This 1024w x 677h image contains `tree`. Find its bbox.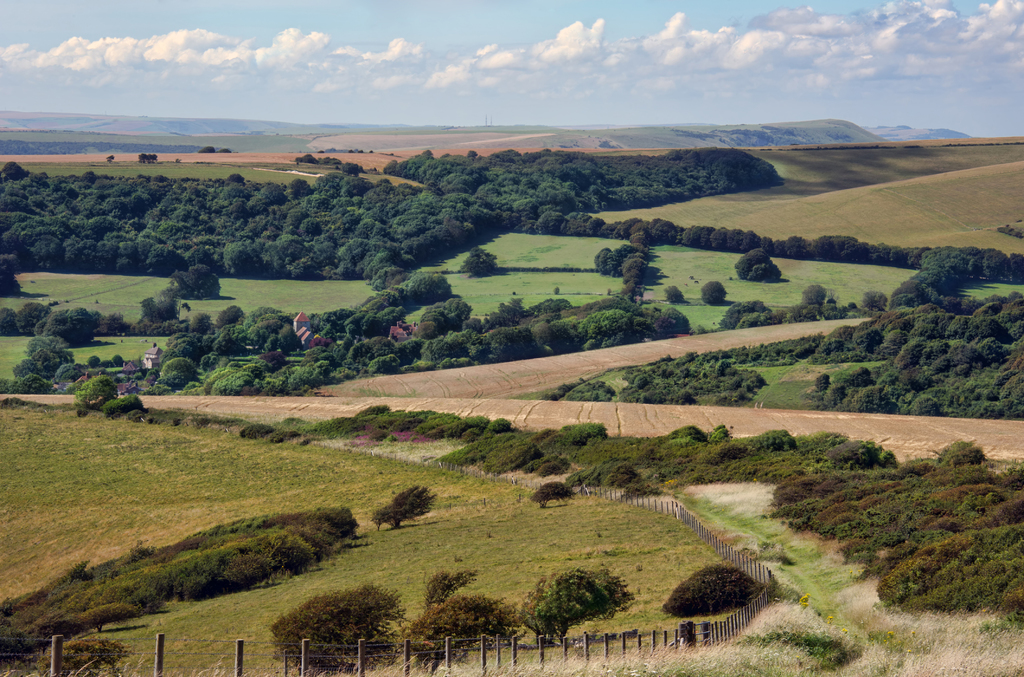
x1=168 y1=264 x2=224 y2=300.
